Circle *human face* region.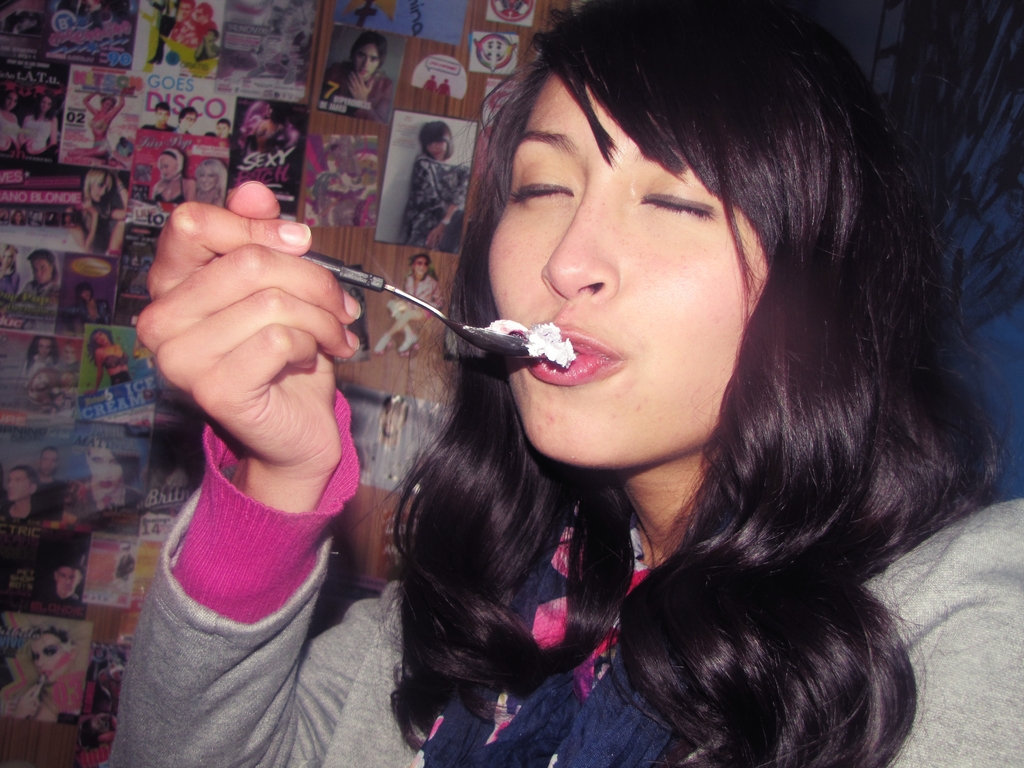
Region: [left=157, top=108, right=170, bottom=125].
